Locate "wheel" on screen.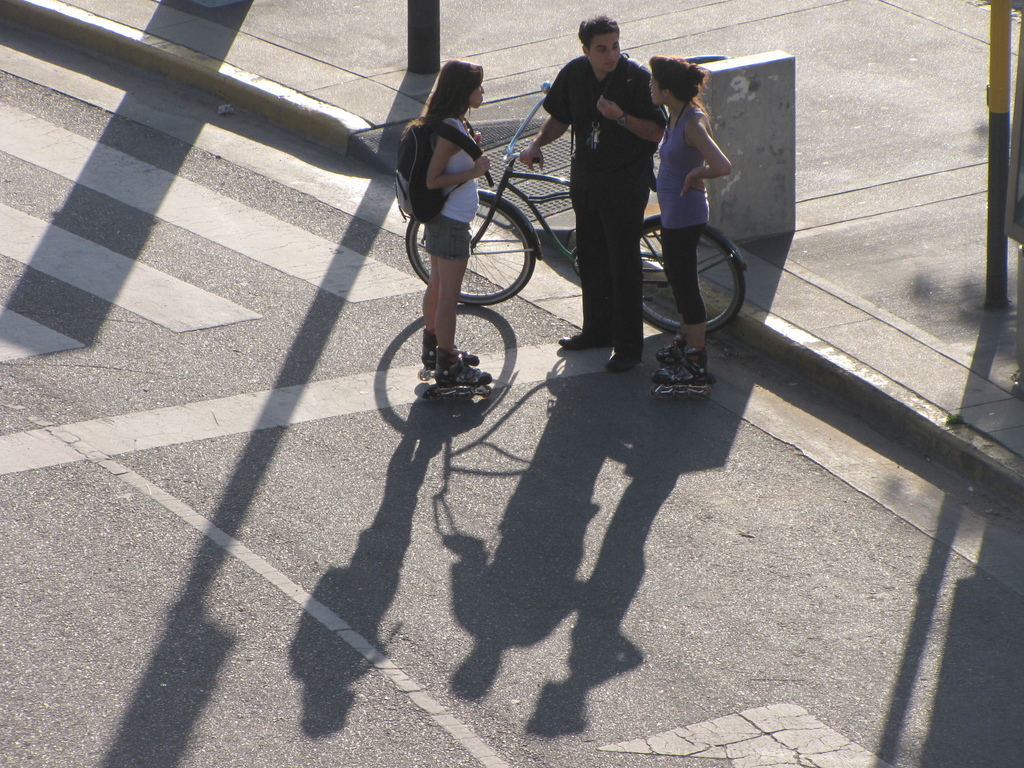
On screen at bbox=(431, 392, 443, 401).
